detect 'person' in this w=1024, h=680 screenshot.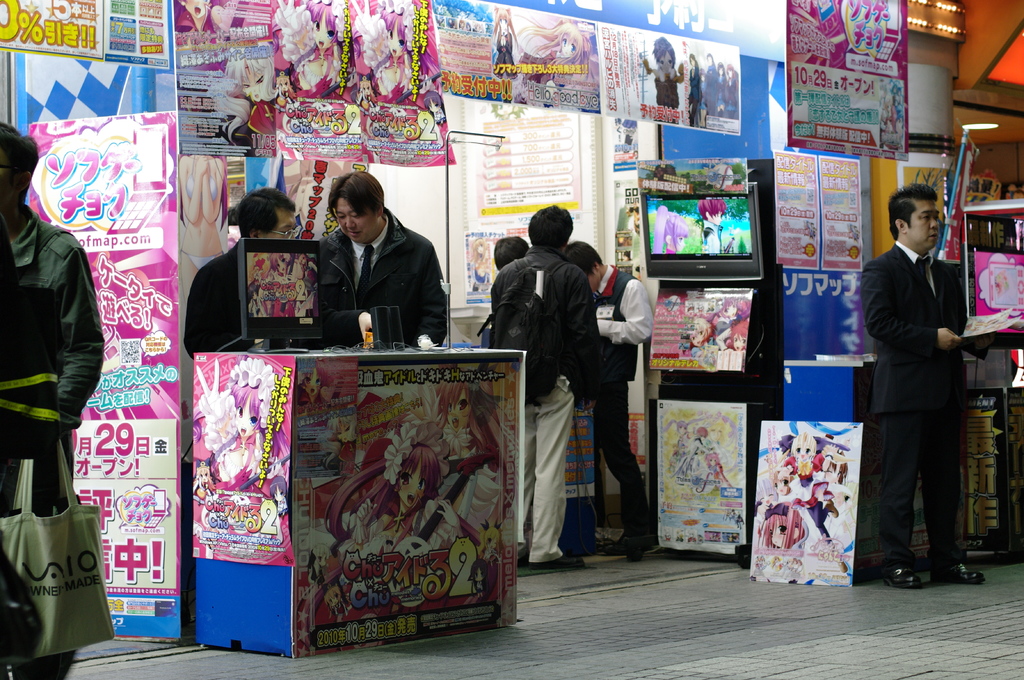
Detection: region(697, 49, 717, 115).
